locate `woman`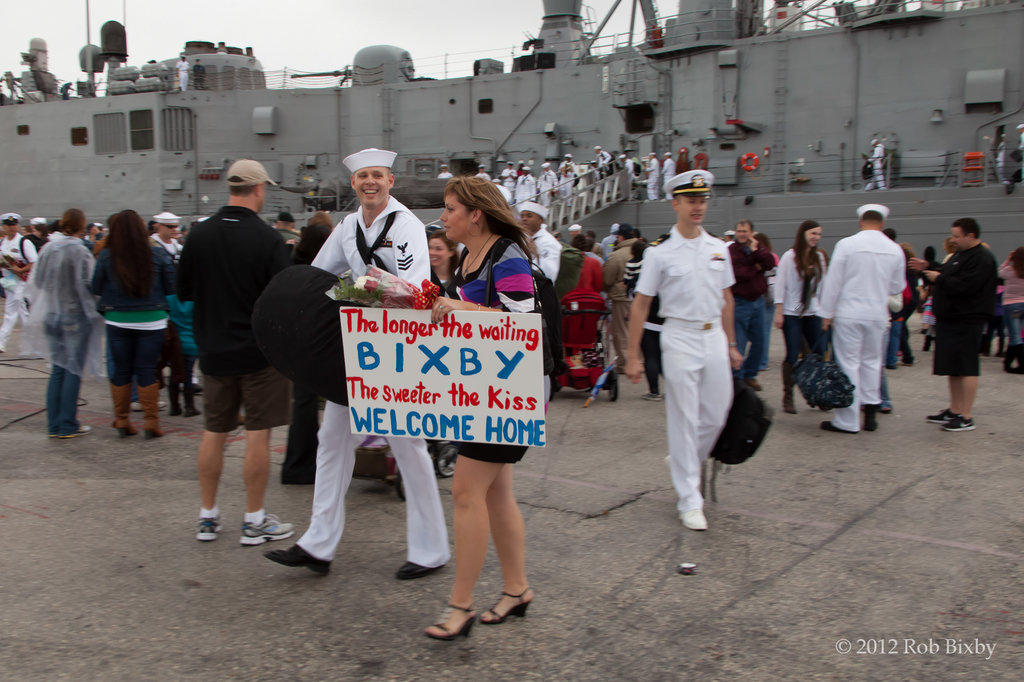
24:207:113:439
